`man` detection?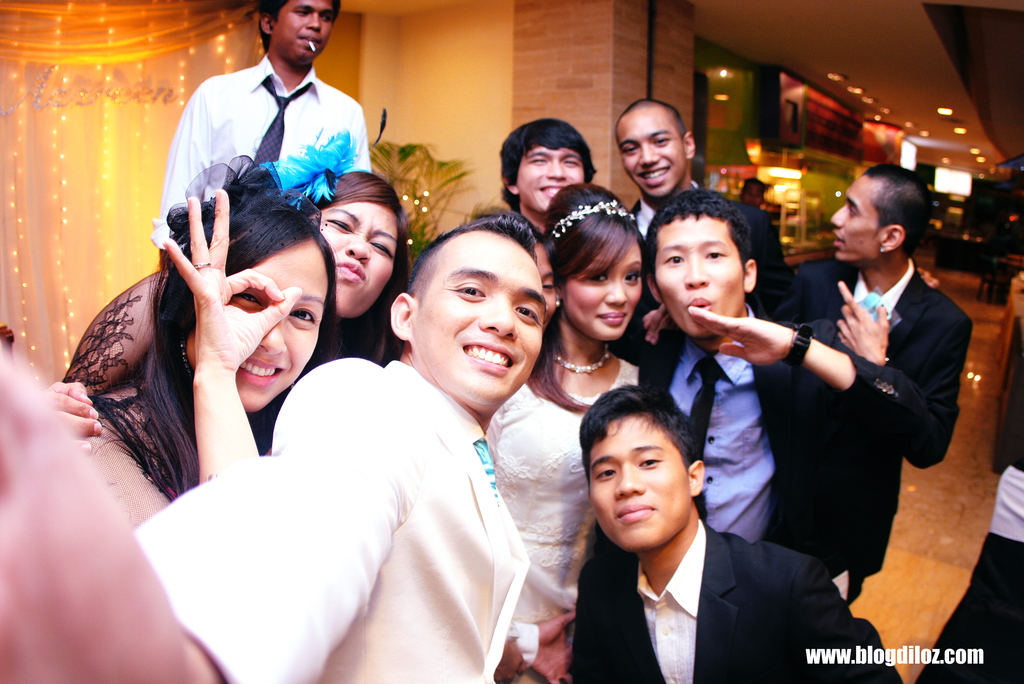
[0,213,548,683]
